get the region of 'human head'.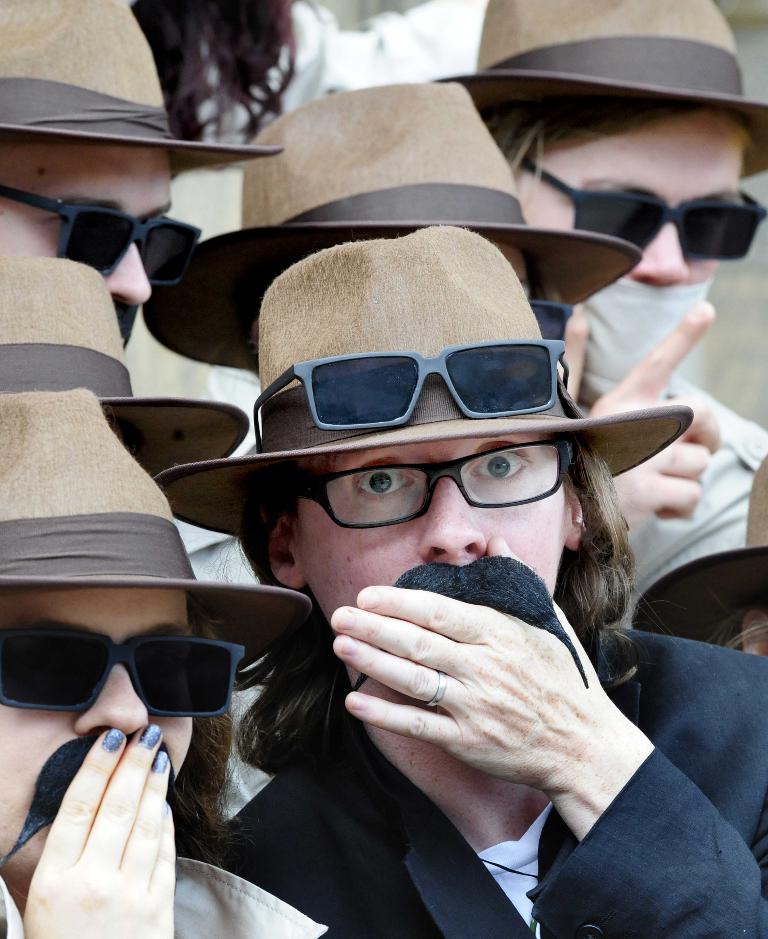
141, 80, 648, 383.
